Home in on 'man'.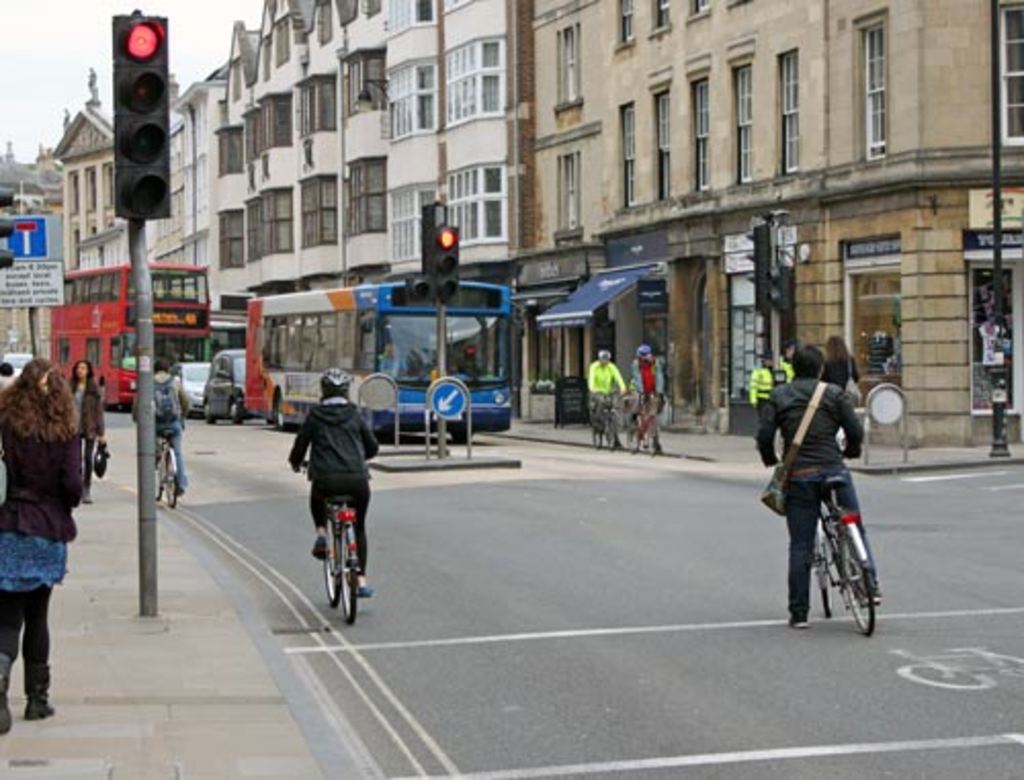
Homed in at bbox=(752, 330, 877, 635).
